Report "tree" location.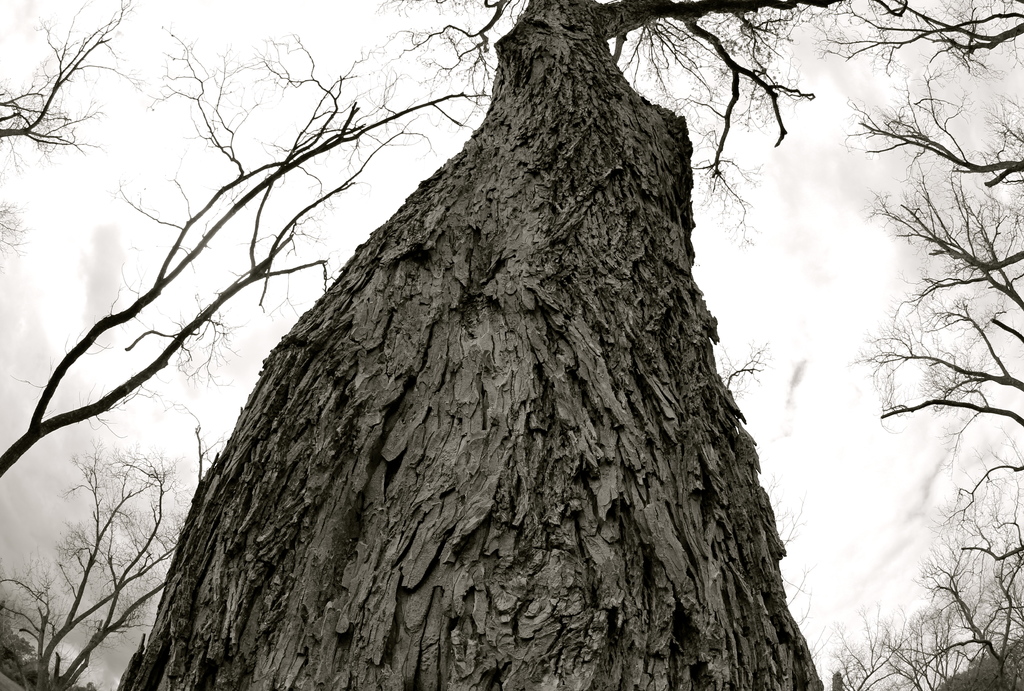
Report: [x1=820, y1=0, x2=1023, y2=72].
